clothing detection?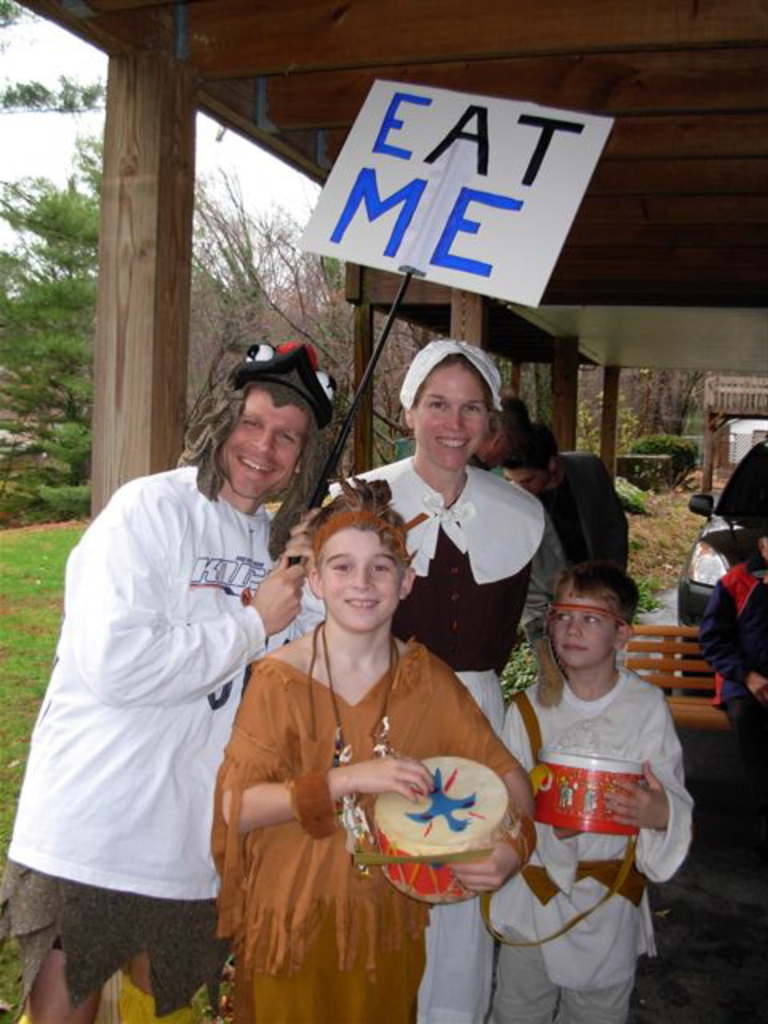
203/621/531/1022
